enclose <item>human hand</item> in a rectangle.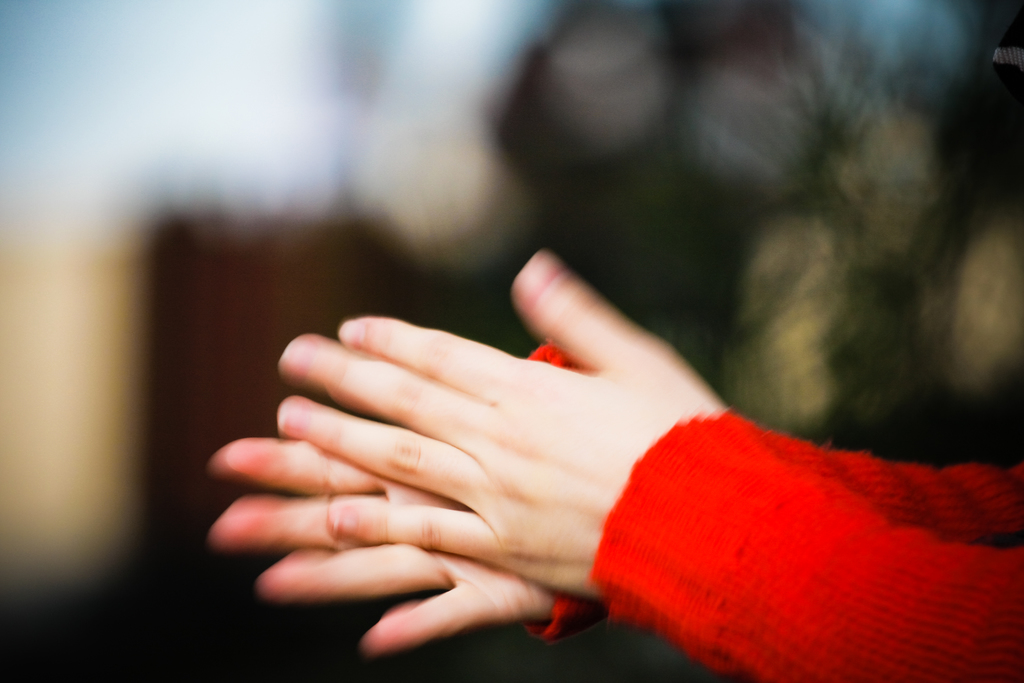
locate(276, 252, 719, 598).
